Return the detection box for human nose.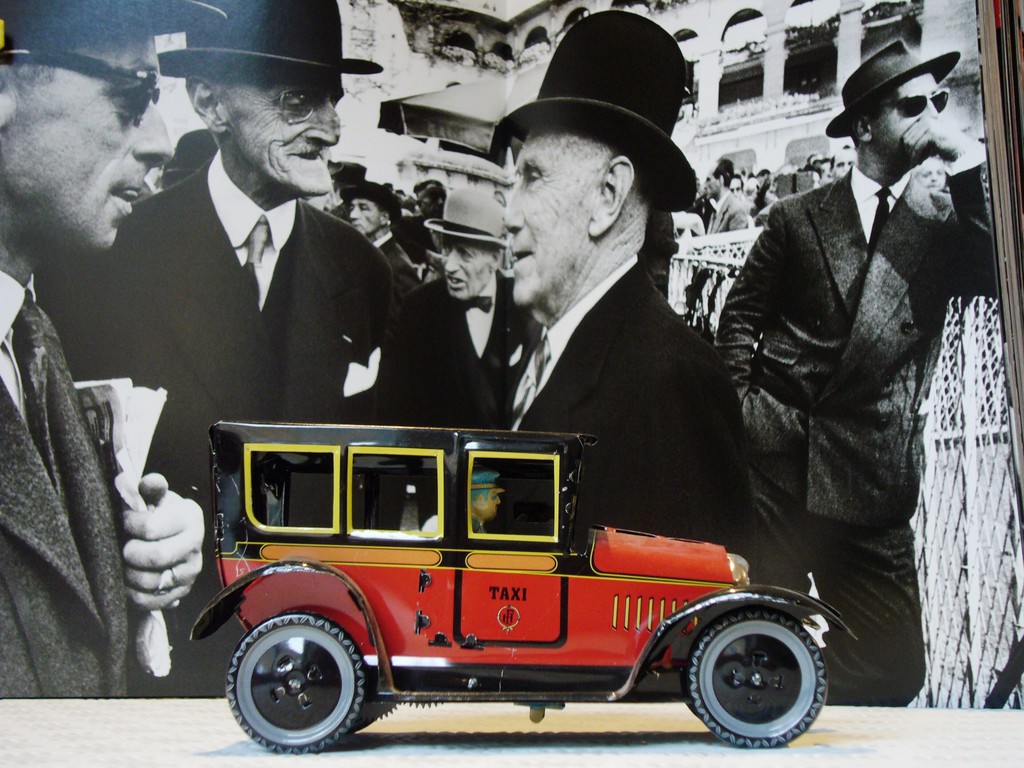
BBox(502, 185, 525, 236).
